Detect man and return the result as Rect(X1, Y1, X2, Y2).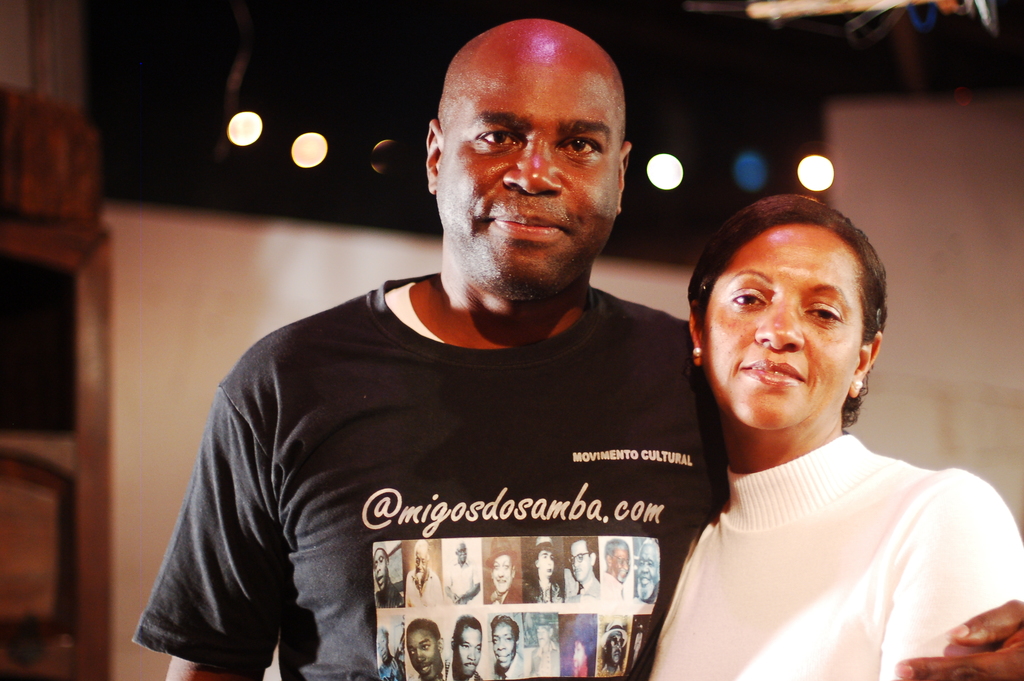
Rect(526, 613, 559, 680).
